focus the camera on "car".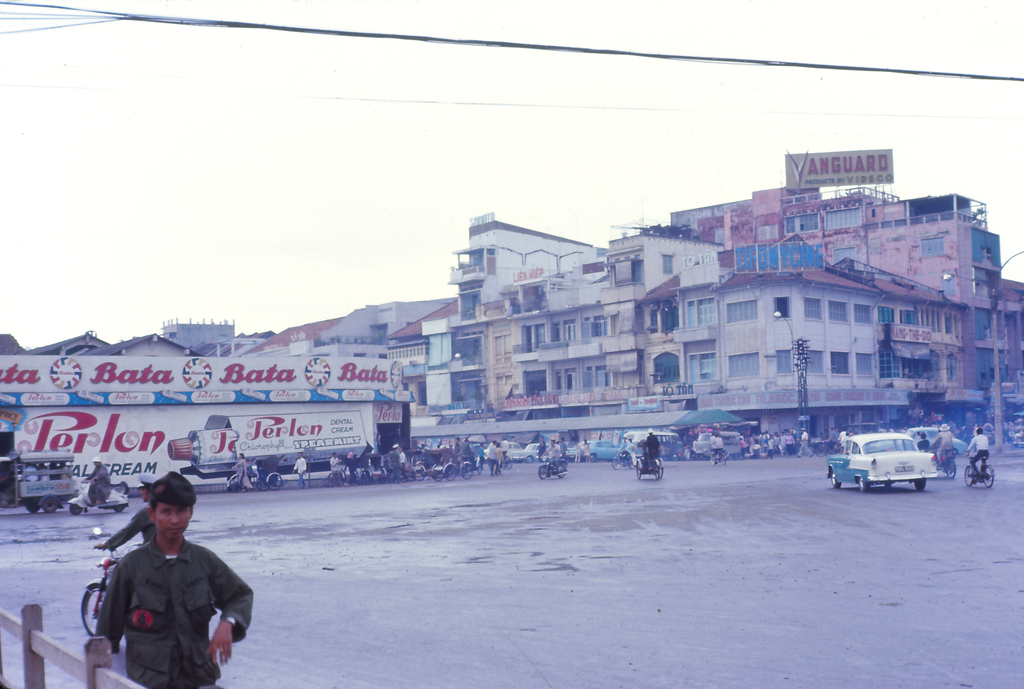
Focus region: (828, 437, 941, 492).
